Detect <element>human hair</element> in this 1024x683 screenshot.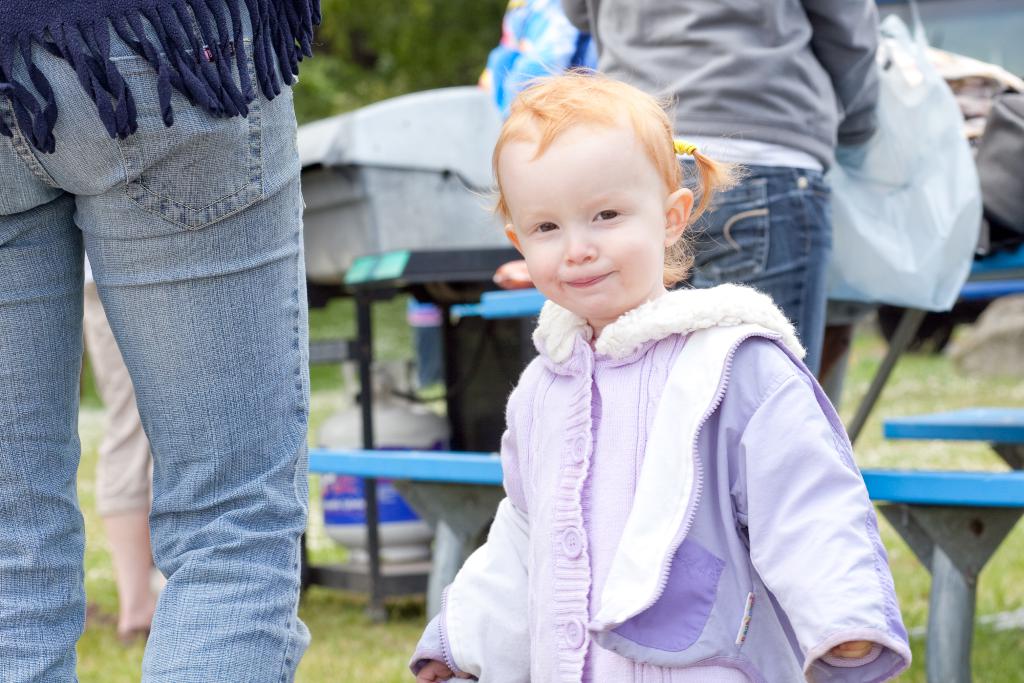
Detection: 488/58/747/331.
